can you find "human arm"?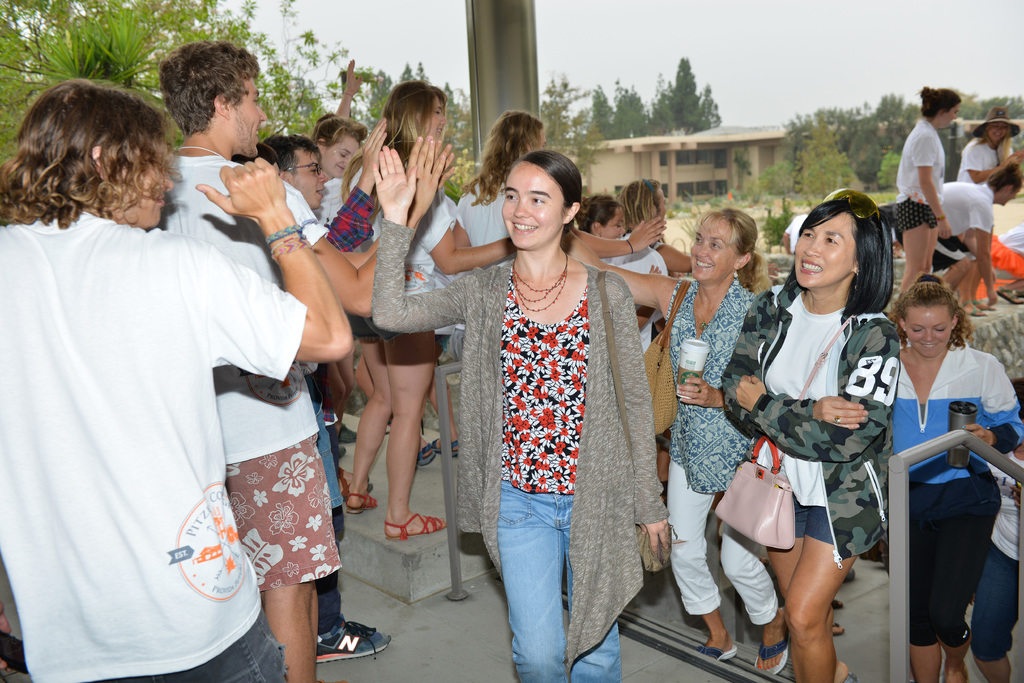
Yes, bounding box: rect(559, 227, 678, 321).
